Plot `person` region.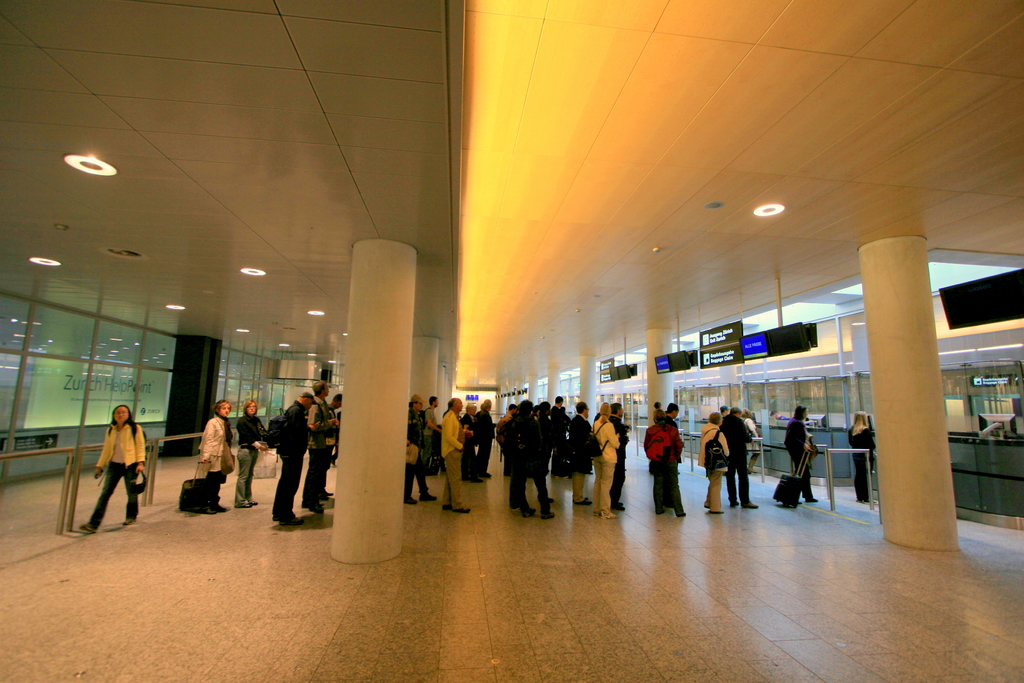
Plotted at x1=273 y1=390 x2=316 y2=524.
